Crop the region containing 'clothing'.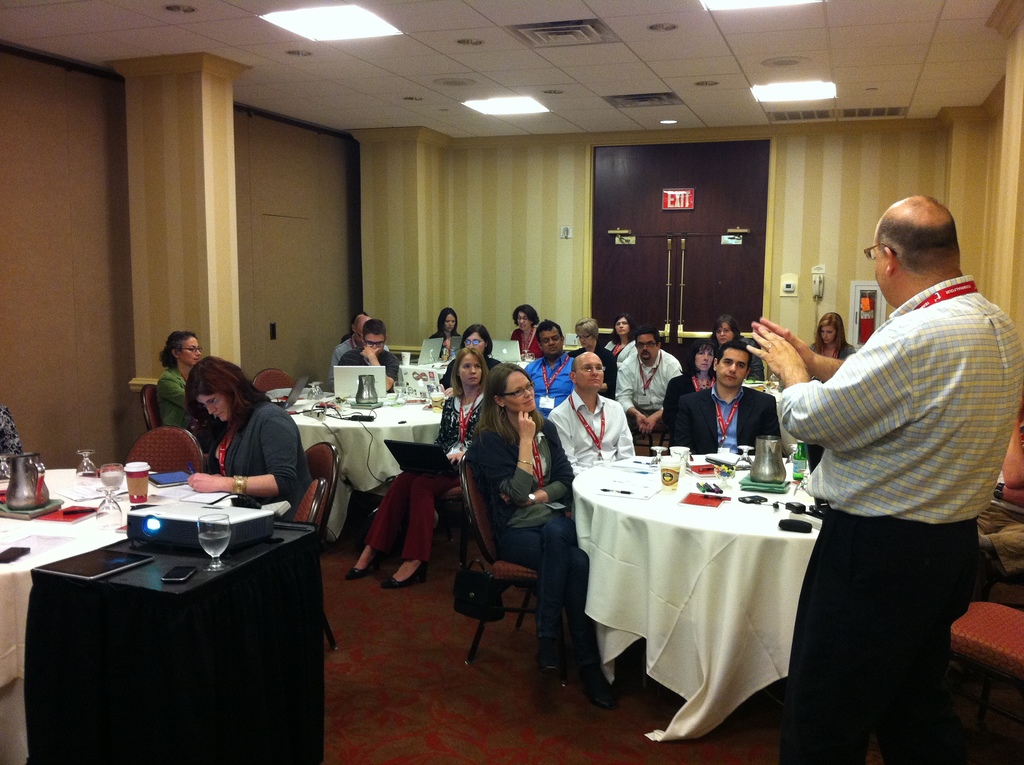
Crop region: rect(374, 390, 499, 556).
